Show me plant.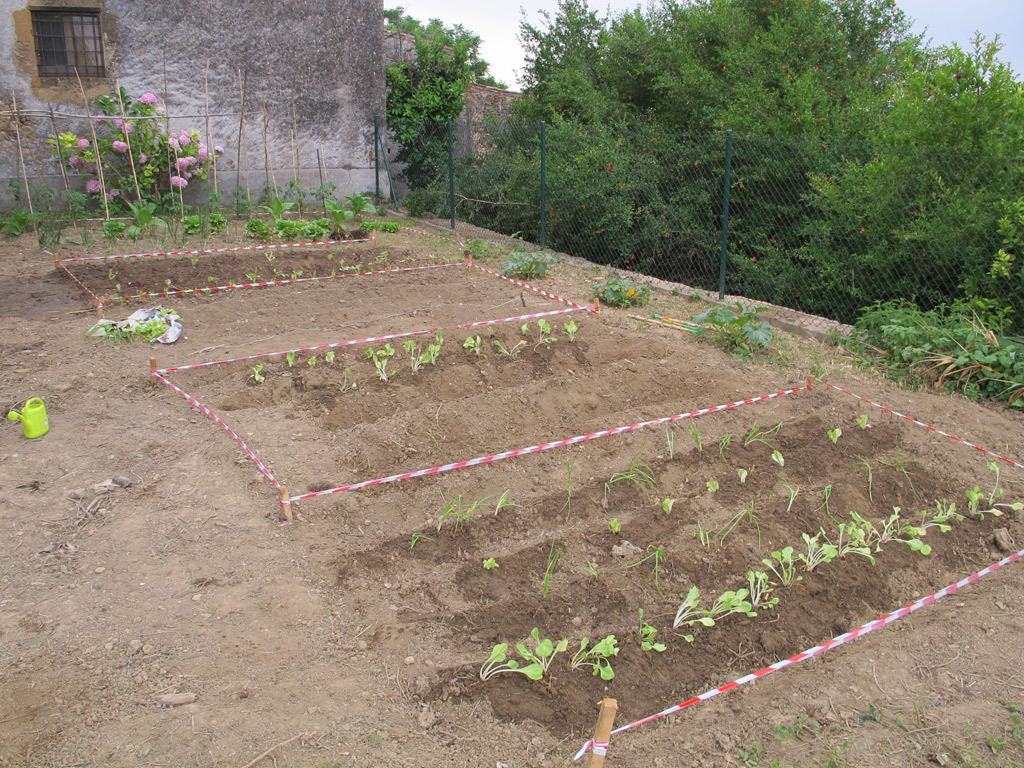
plant is here: {"x1": 624, "y1": 545, "x2": 671, "y2": 595}.
